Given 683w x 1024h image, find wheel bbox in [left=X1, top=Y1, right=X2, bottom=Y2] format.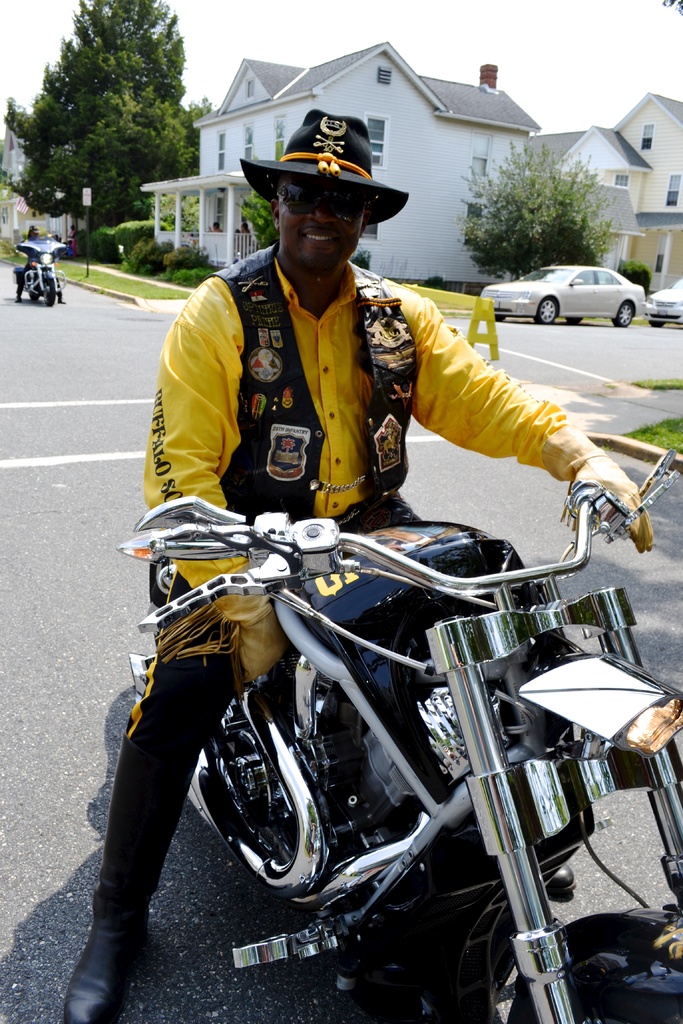
[left=614, top=300, right=634, bottom=328].
